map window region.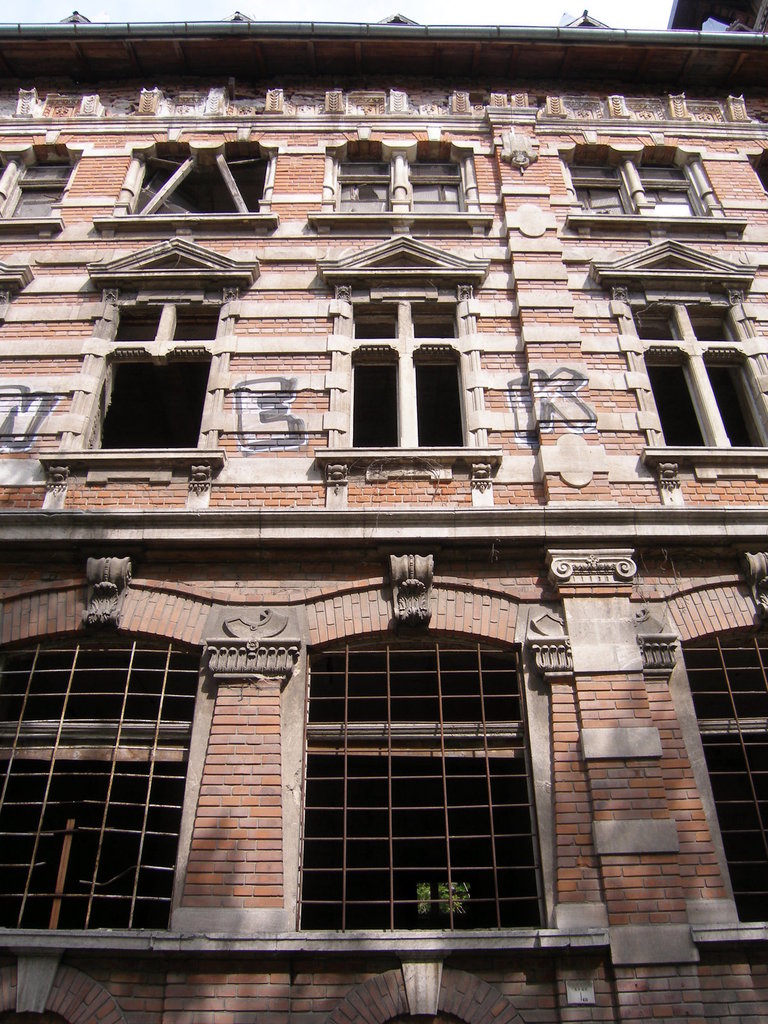
Mapped to region(0, 140, 70, 232).
